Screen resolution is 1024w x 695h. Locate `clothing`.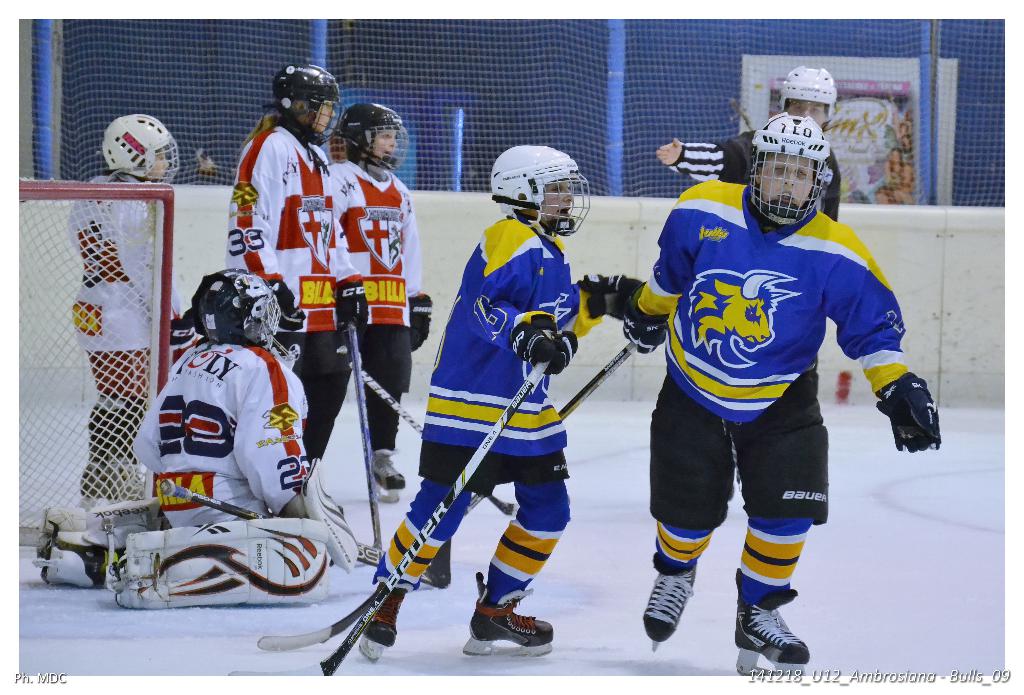
region(61, 169, 168, 500).
